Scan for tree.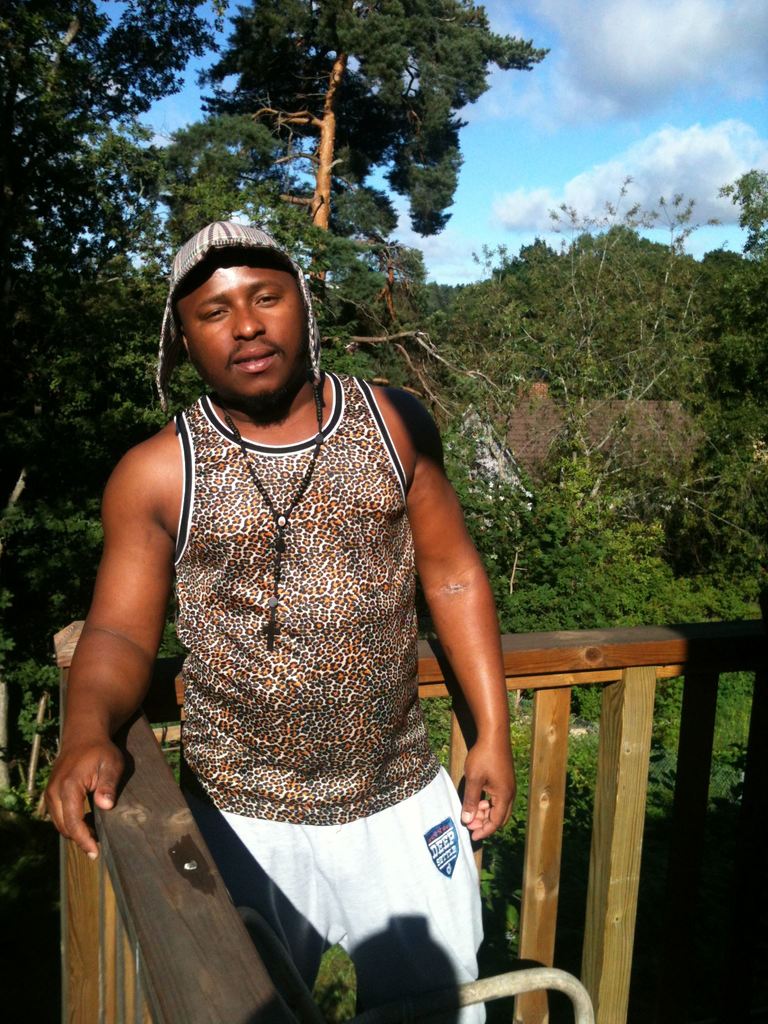
Scan result: <box>0,94,409,556</box>.
